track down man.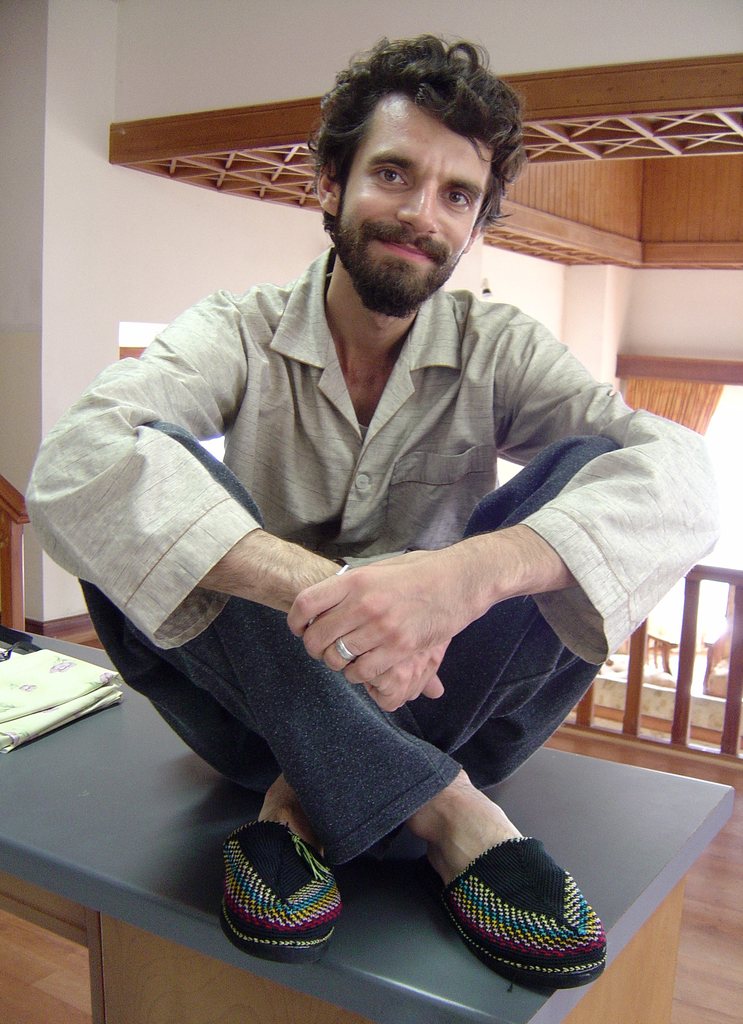
Tracked to 70 62 681 956.
